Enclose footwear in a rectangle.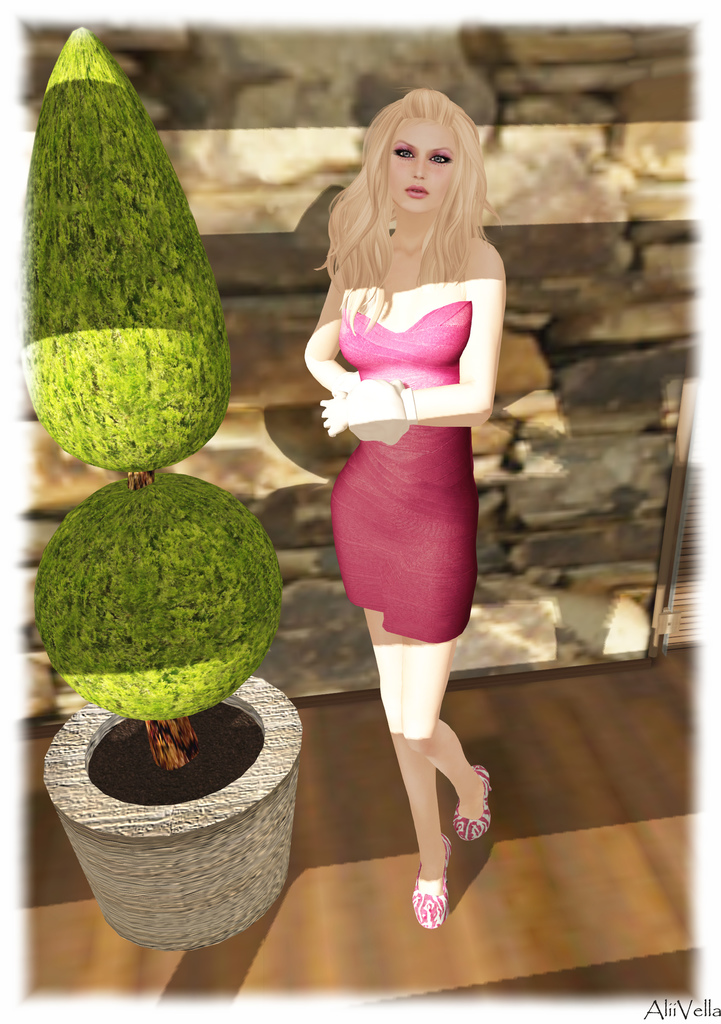
x1=406 y1=862 x2=475 y2=945.
